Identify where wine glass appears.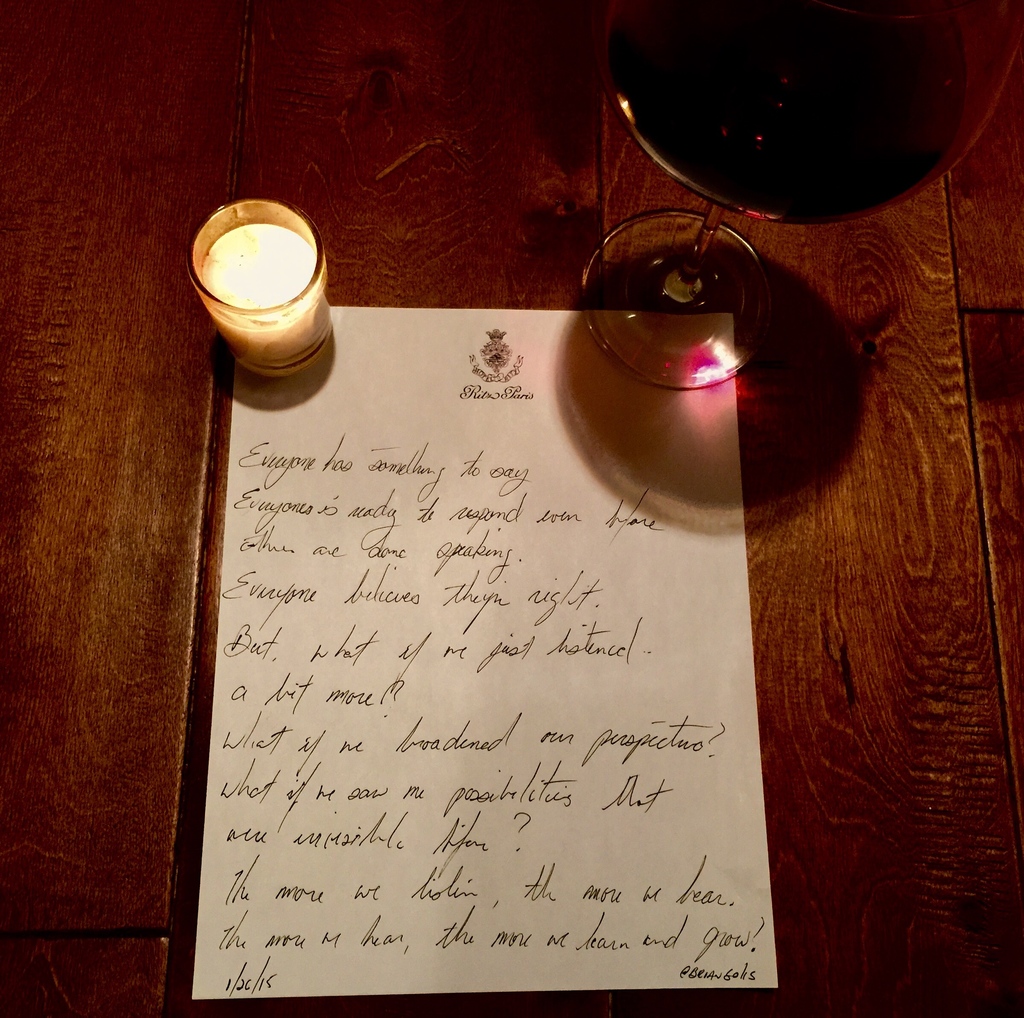
Appears at pyautogui.locateOnScreen(582, 0, 1023, 384).
